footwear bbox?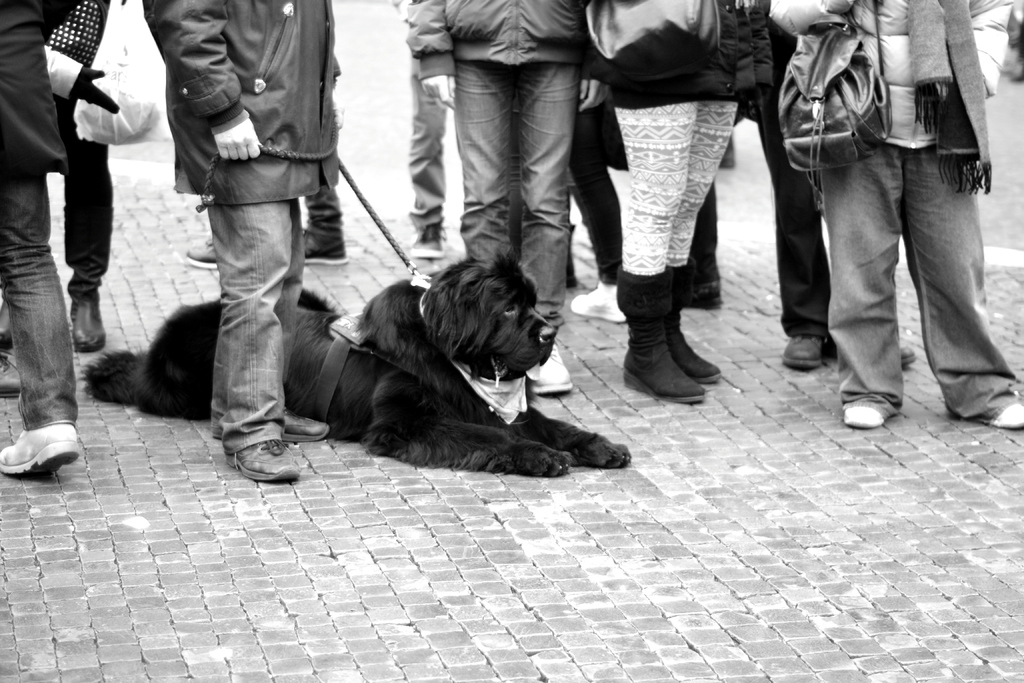
<region>207, 415, 331, 441</region>
